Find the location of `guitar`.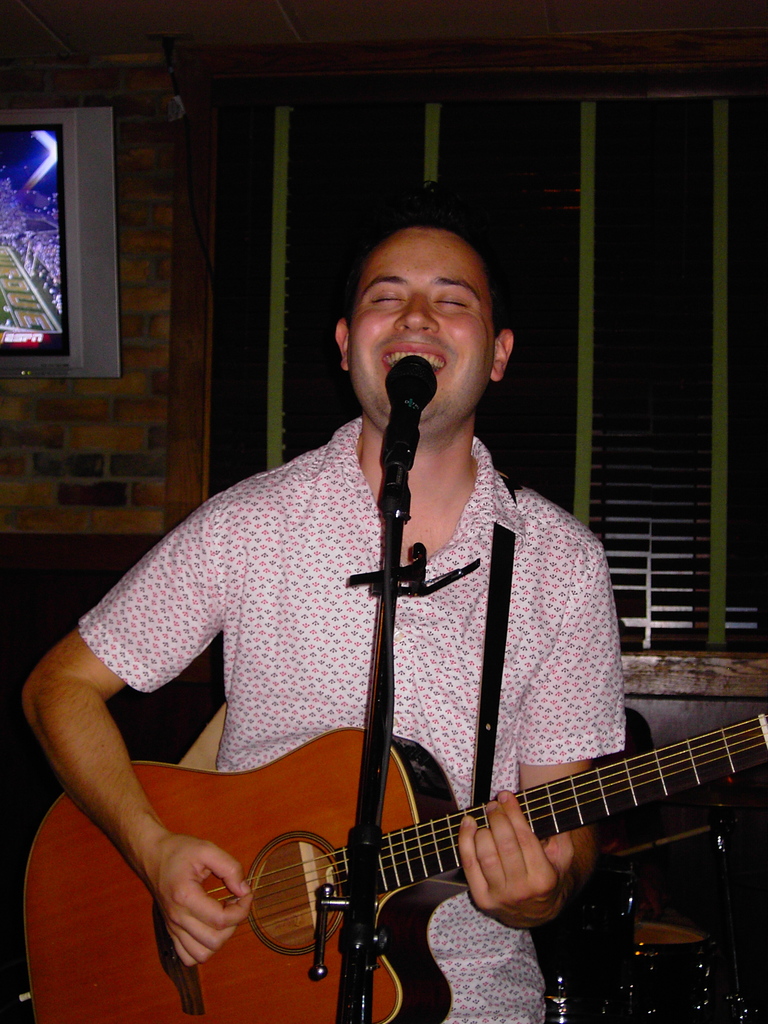
Location: 19:687:767:1023.
